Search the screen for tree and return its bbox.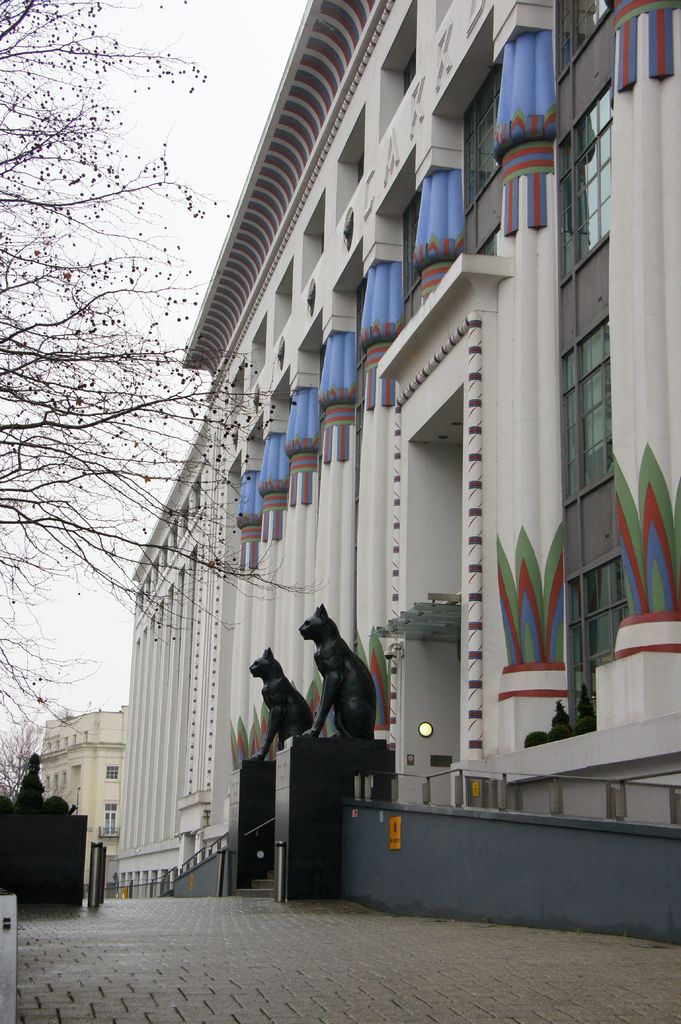
Found: detection(0, 719, 32, 791).
